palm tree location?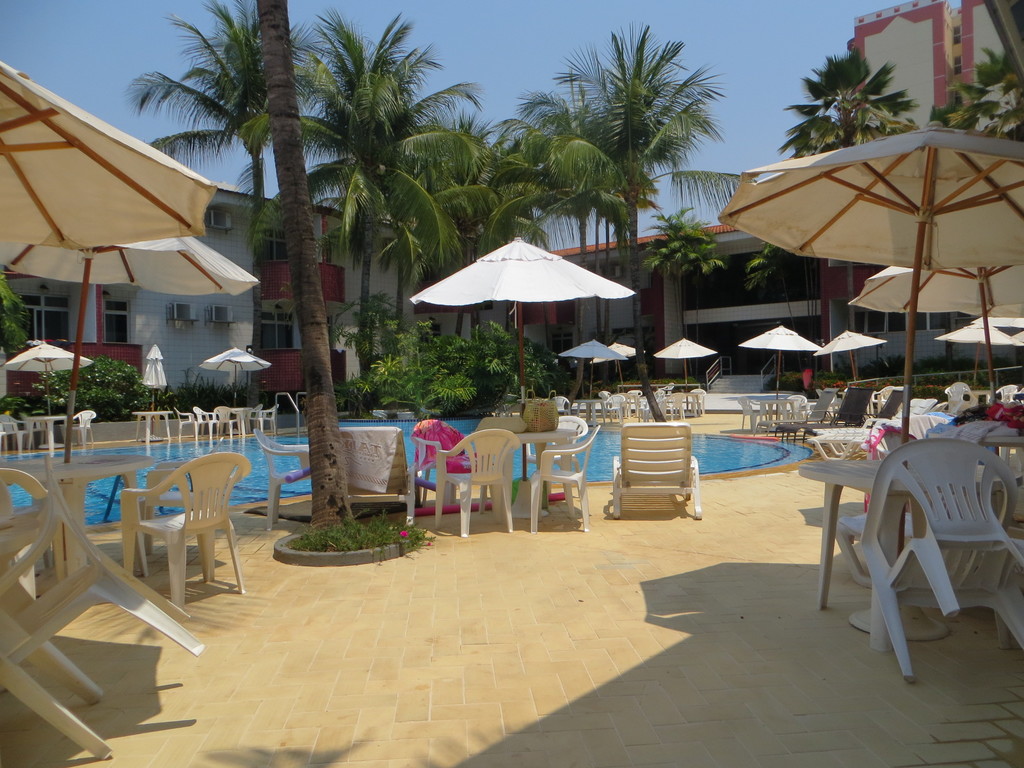
crop(122, 0, 329, 275)
